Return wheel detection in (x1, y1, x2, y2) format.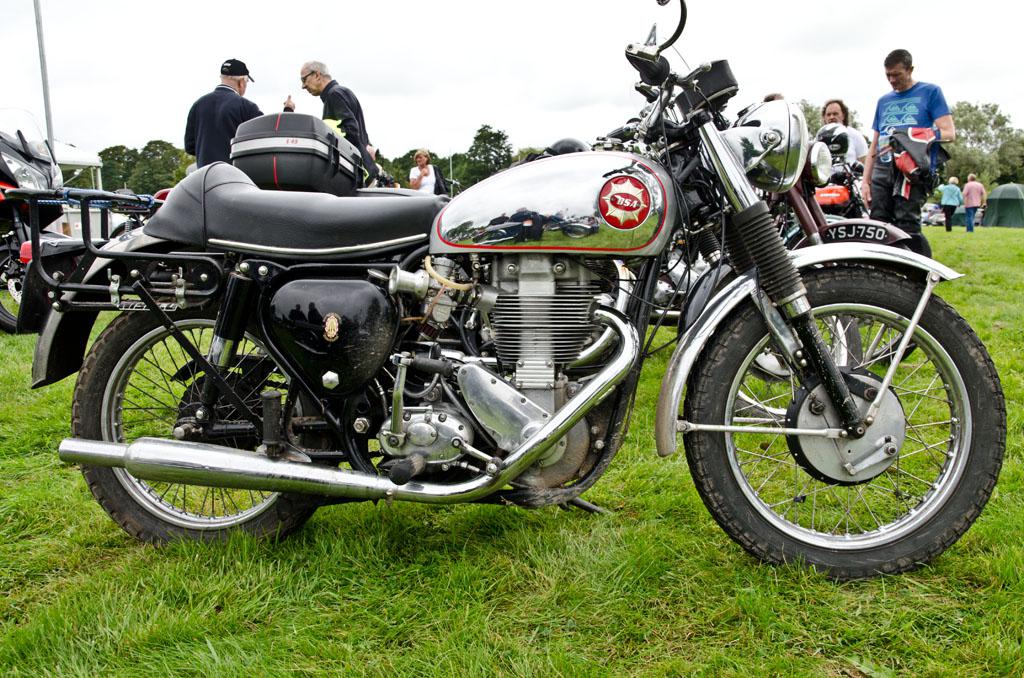
(747, 313, 863, 384).
